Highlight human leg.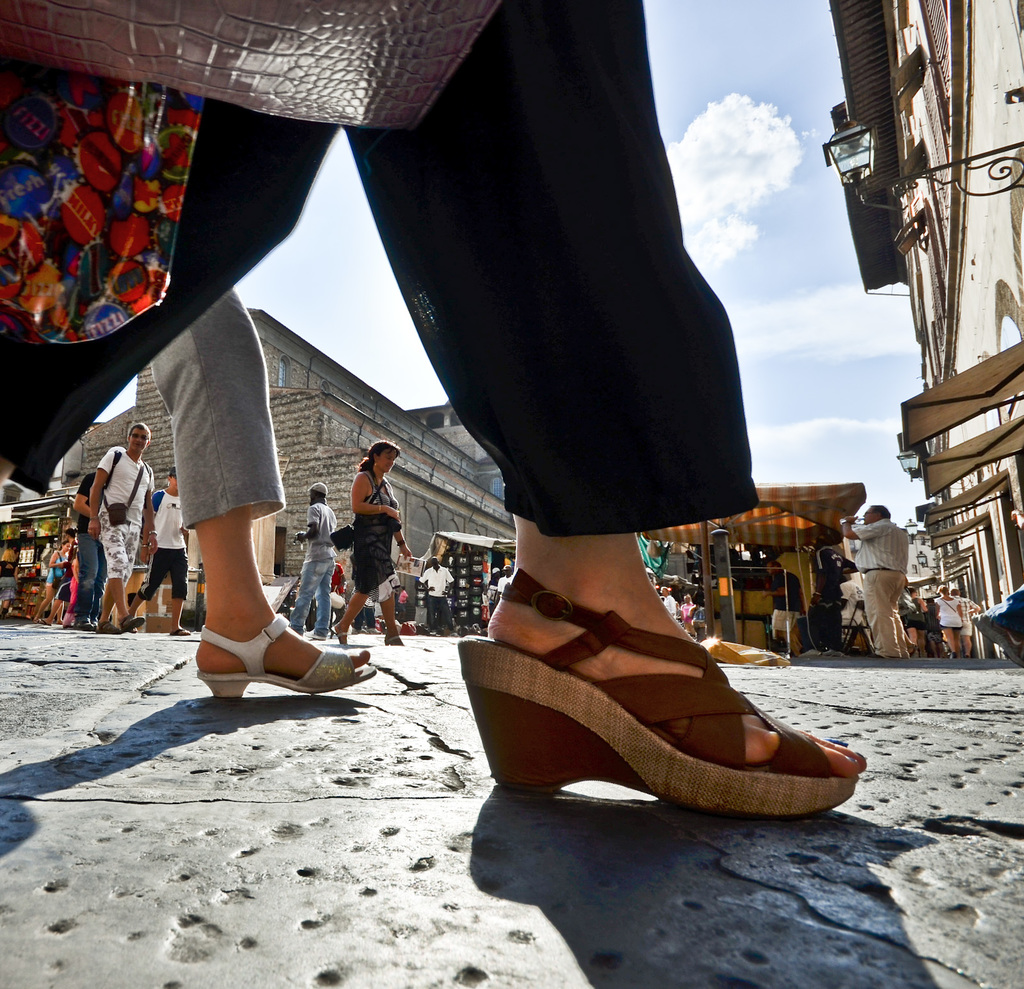
Highlighted region: locate(126, 551, 161, 622).
